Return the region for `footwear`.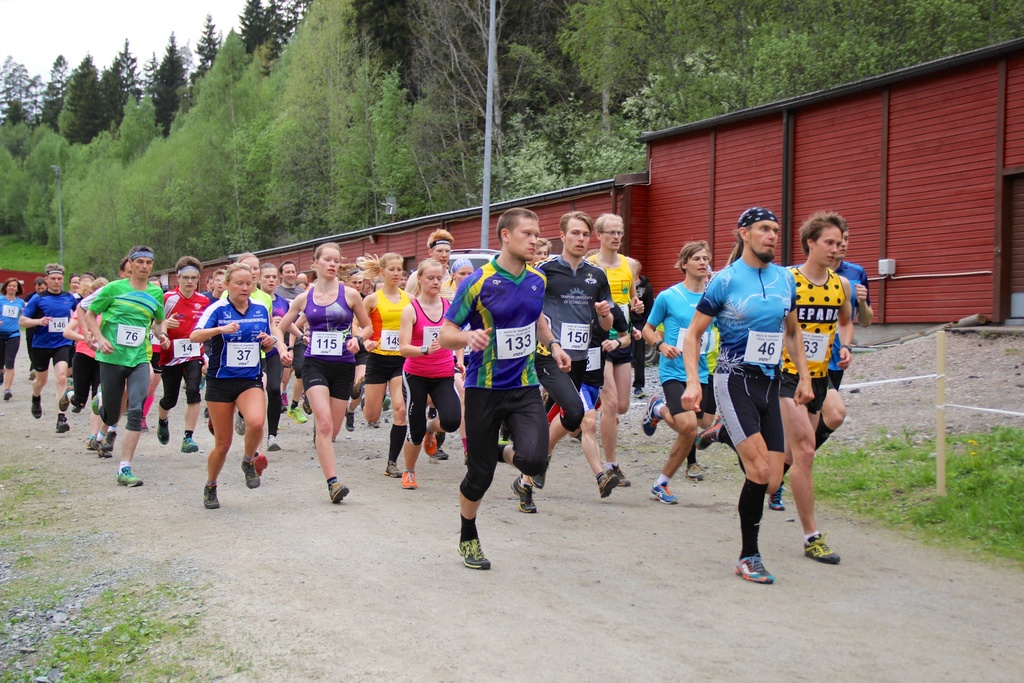
bbox=[158, 418, 170, 443].
